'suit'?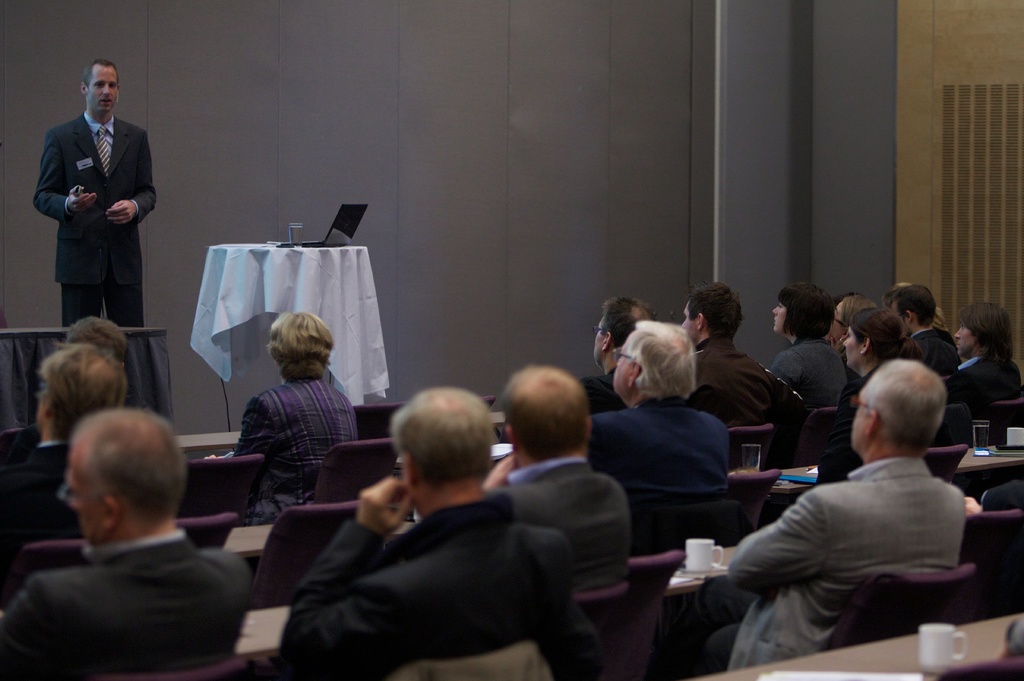
35/72/157/345
